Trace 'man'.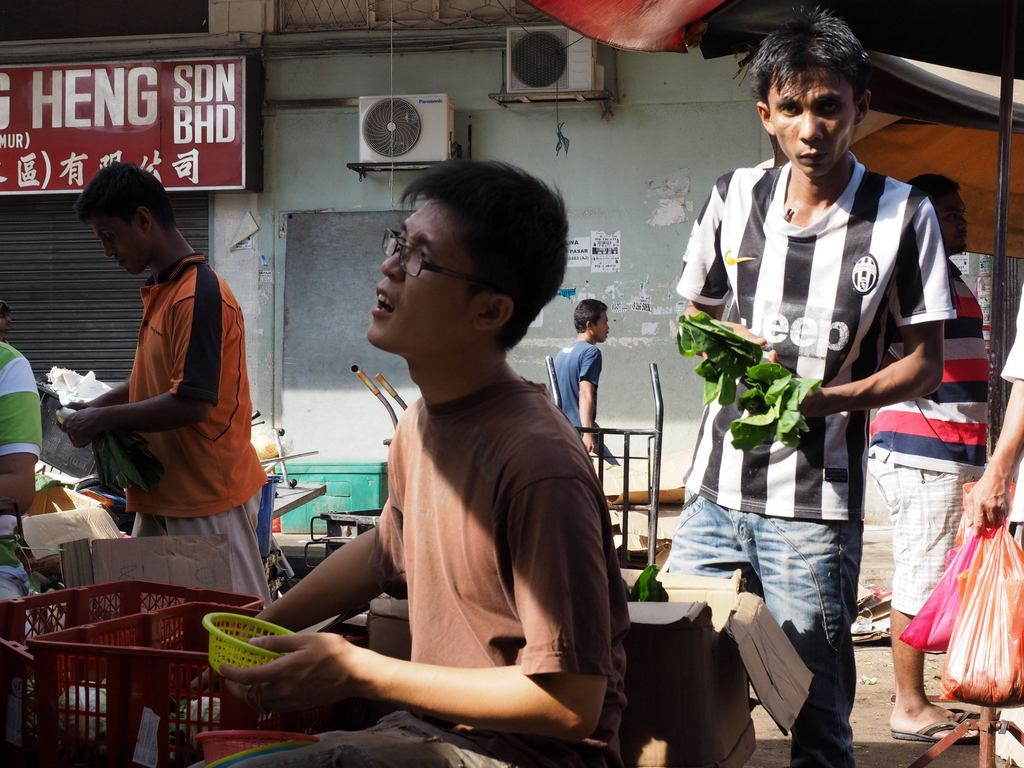
Traced to [665, 2, 956, 767].
